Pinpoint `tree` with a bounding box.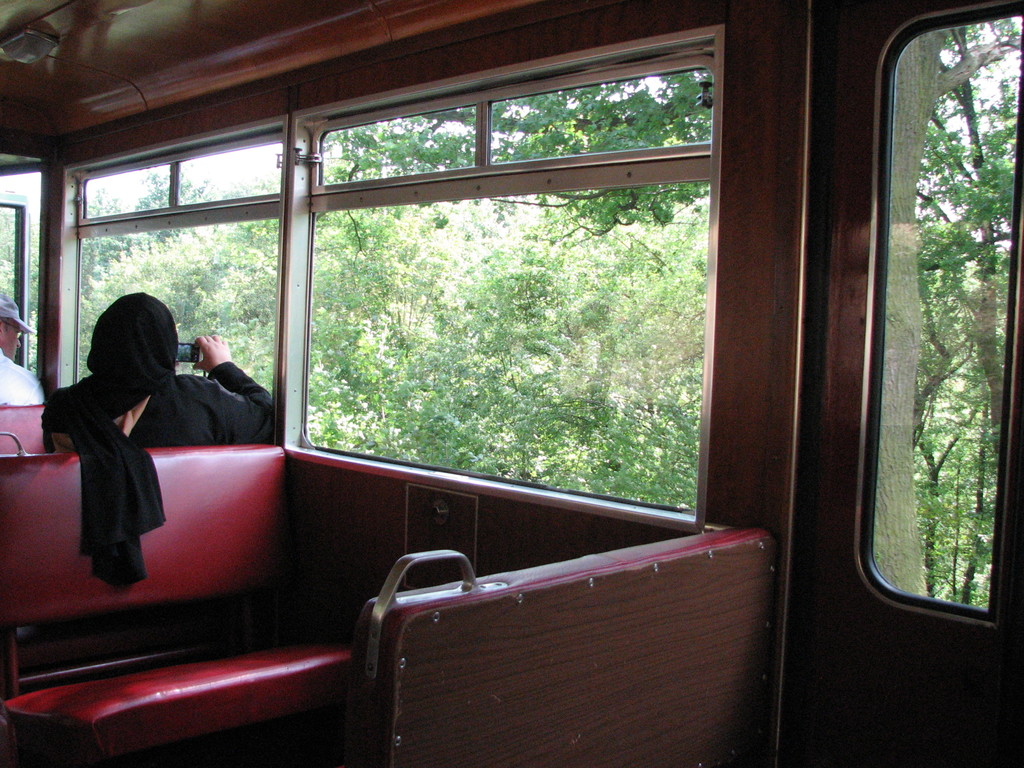
<bbox>0, 0, 1023, 609</bbox>.
